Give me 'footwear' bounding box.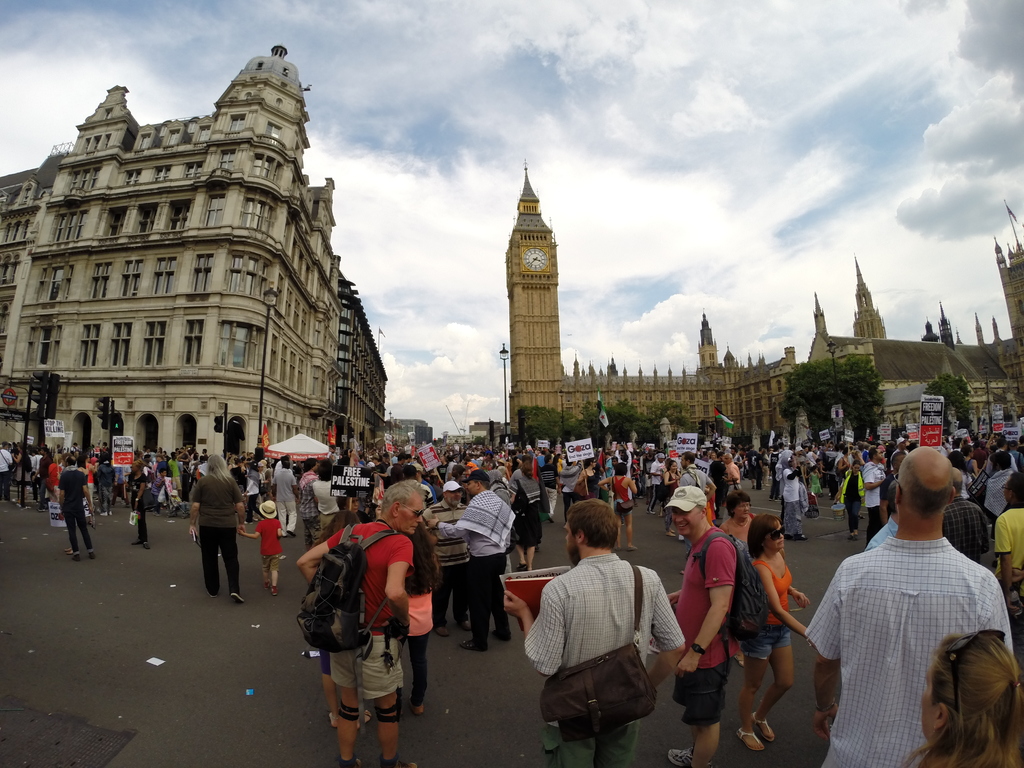
region(853, 534, 858, 539).
